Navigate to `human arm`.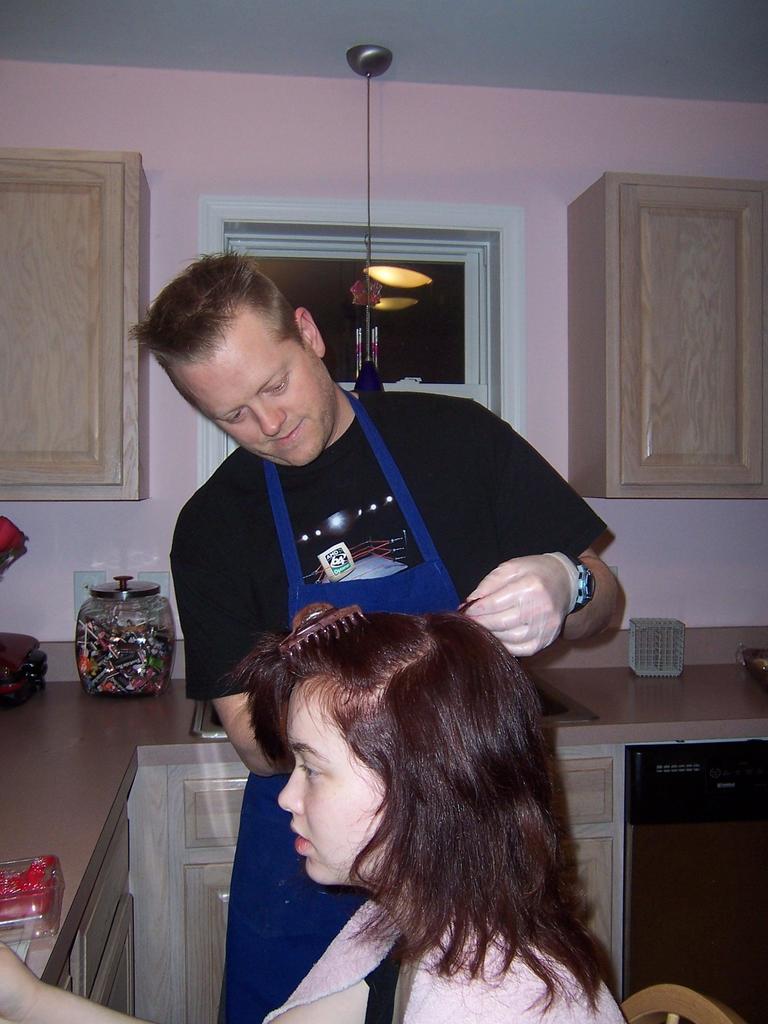
Navigation target: 158/498/286/799.
